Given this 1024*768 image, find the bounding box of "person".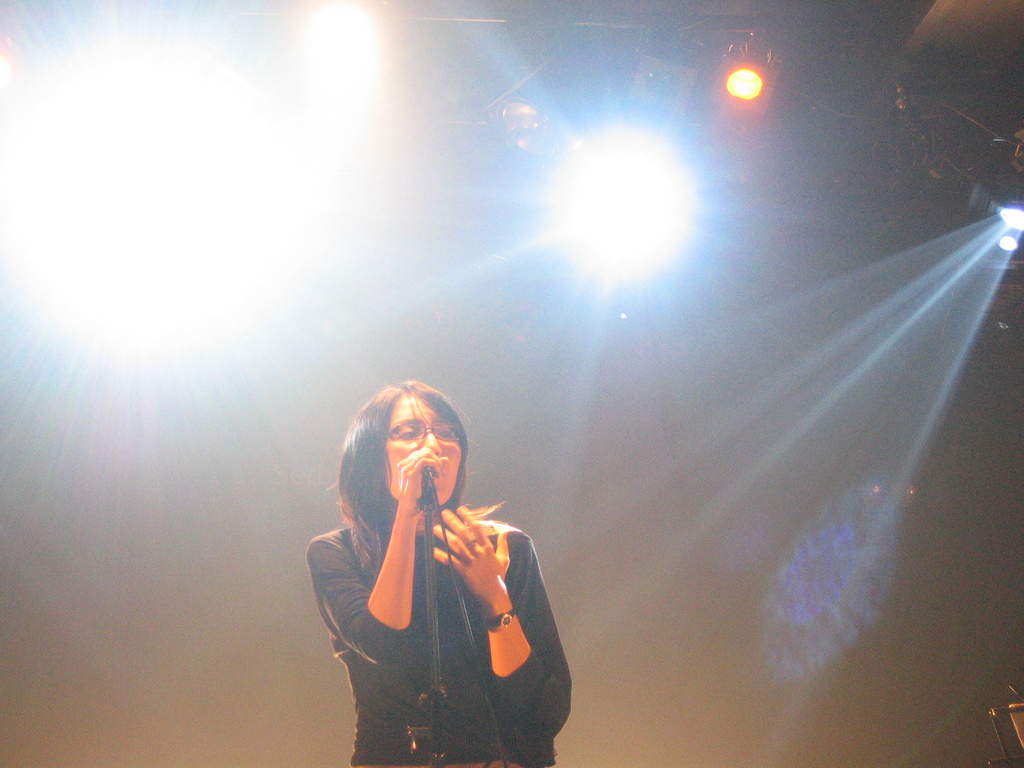
[x1=304, y1=376, x2=575, y2=767].
